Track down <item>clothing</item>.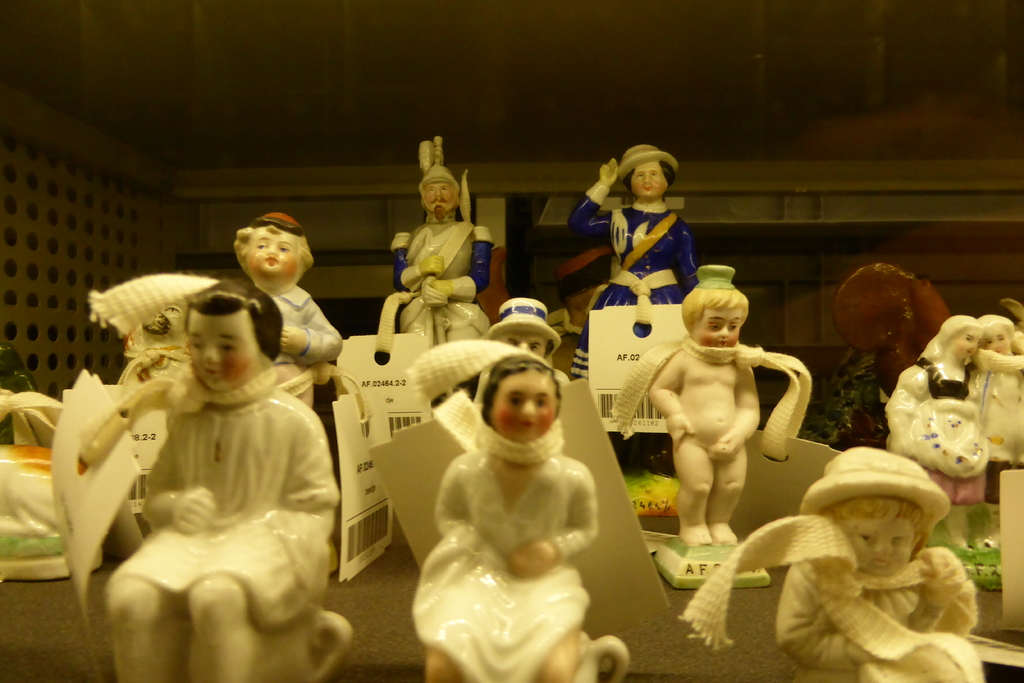
Tracked to [x1=584, y1=193, x2=703, y2=350].
